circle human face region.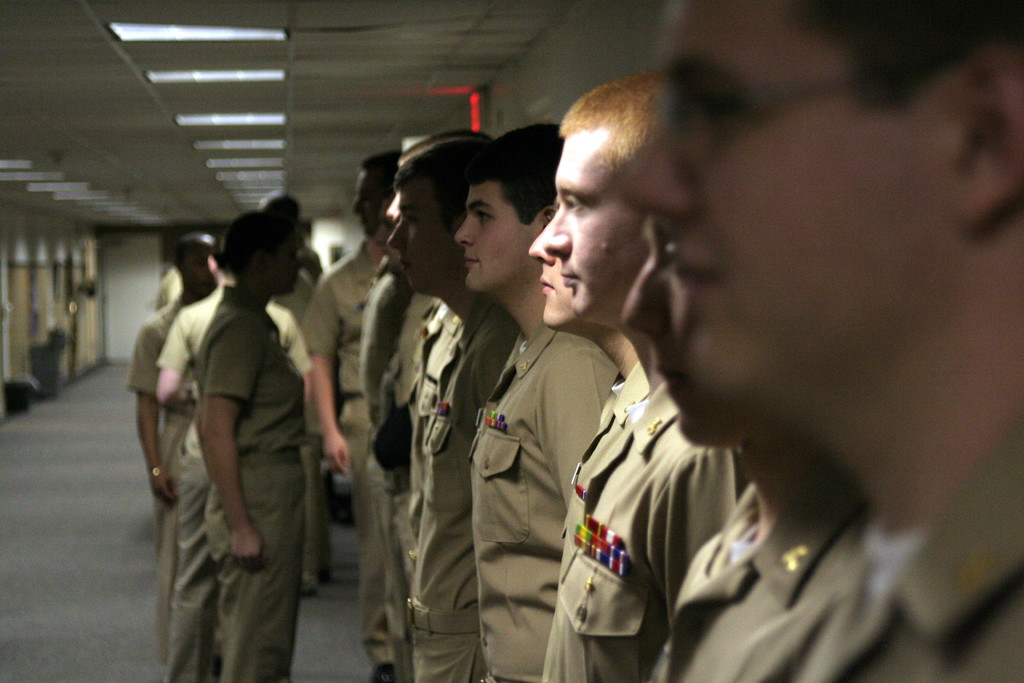
Region: crop(350, 170, 385, 239).
